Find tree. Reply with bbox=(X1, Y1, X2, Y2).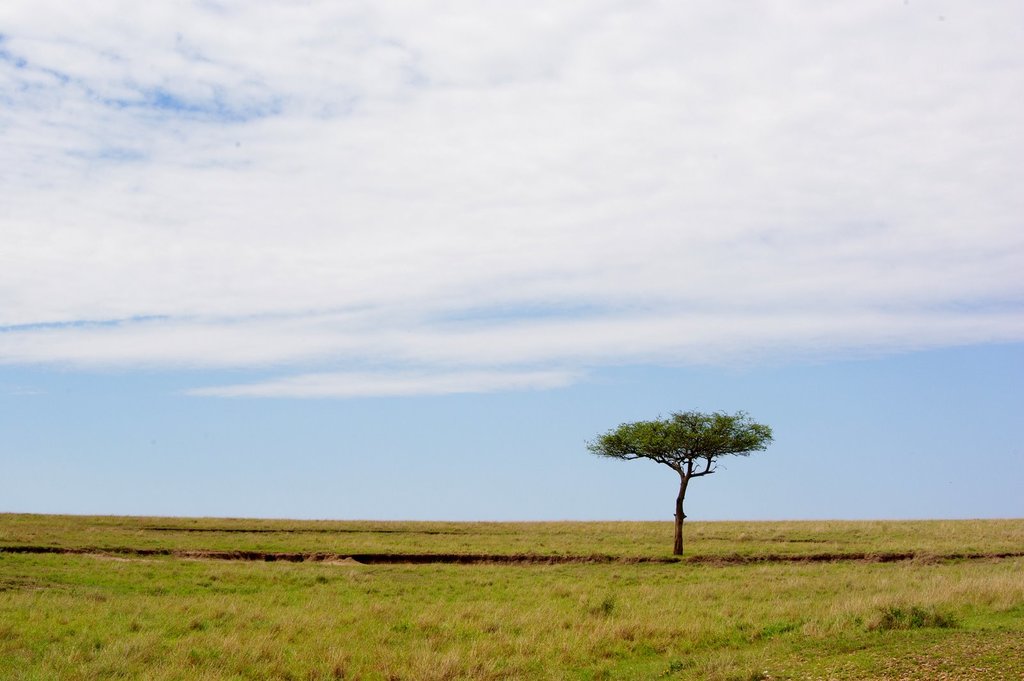
bbox=(593, 396, 771, 544).
